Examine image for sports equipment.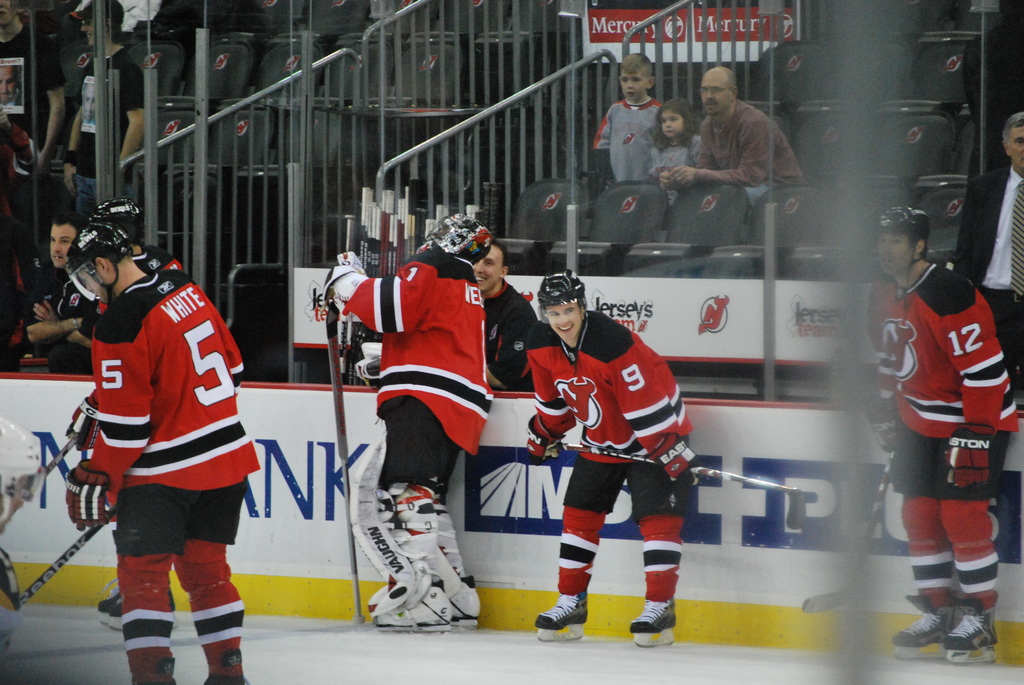
Examination result: {"left": 0, "top": 507, "right": 124, "bottom": 611}.
